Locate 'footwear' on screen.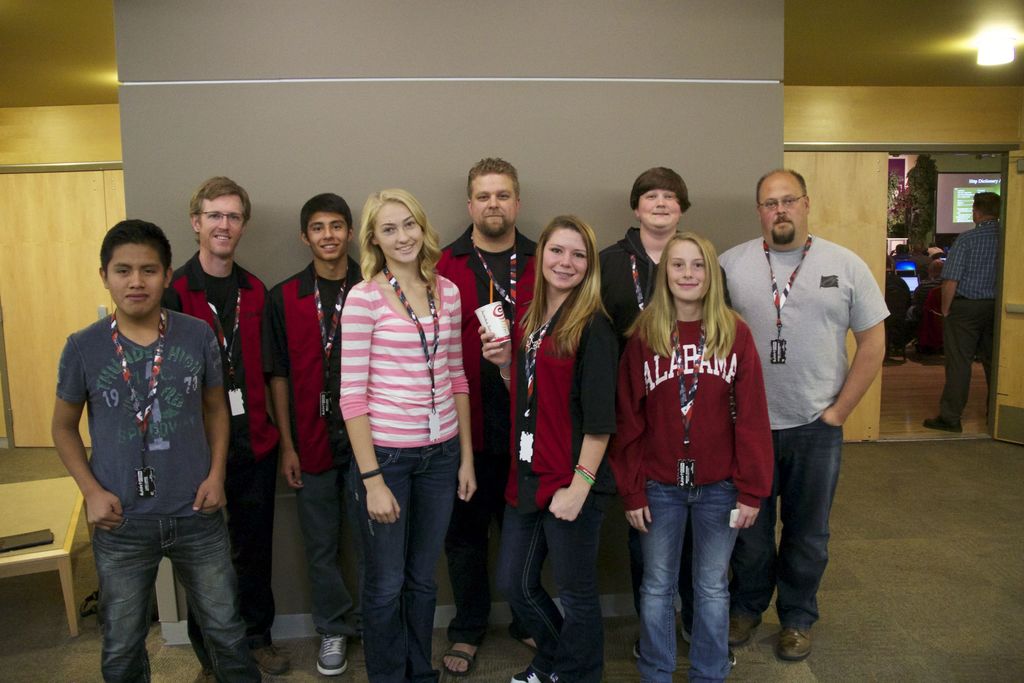
On screen at locate(733, 615, 763, 643).
